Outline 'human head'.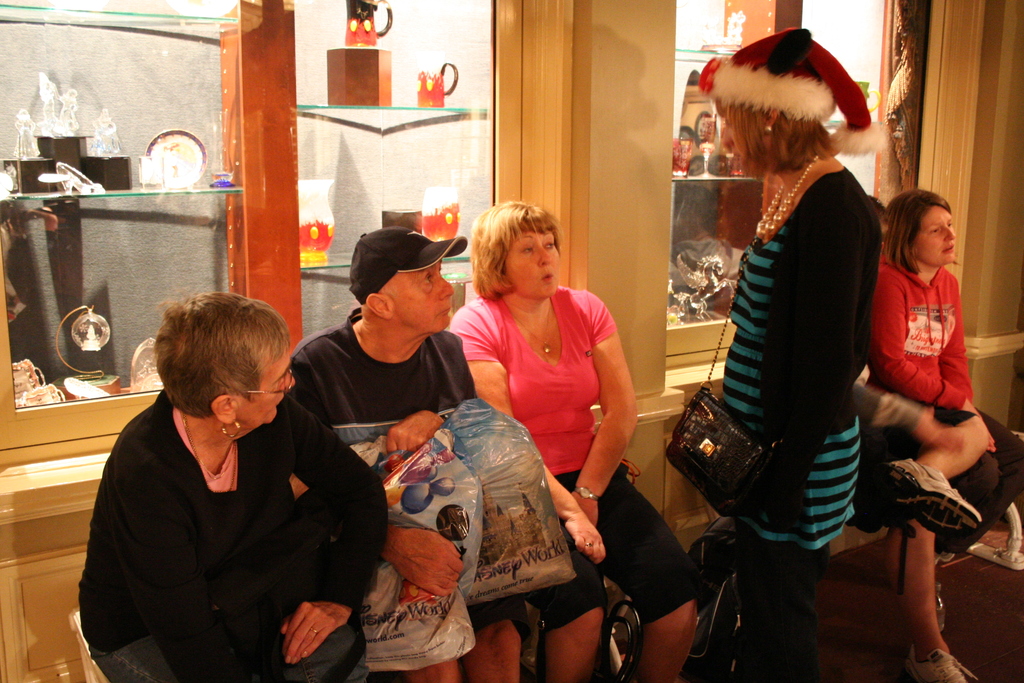
Outline: bbox=[350, 226, 455, 344].
